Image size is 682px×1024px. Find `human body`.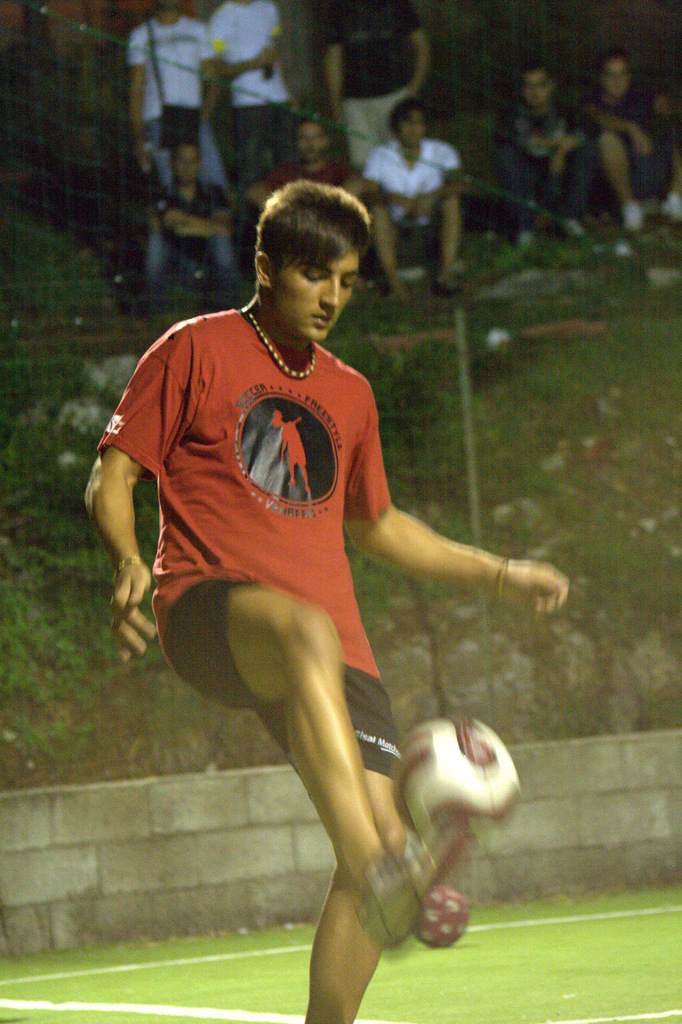
266/115/350/204.
